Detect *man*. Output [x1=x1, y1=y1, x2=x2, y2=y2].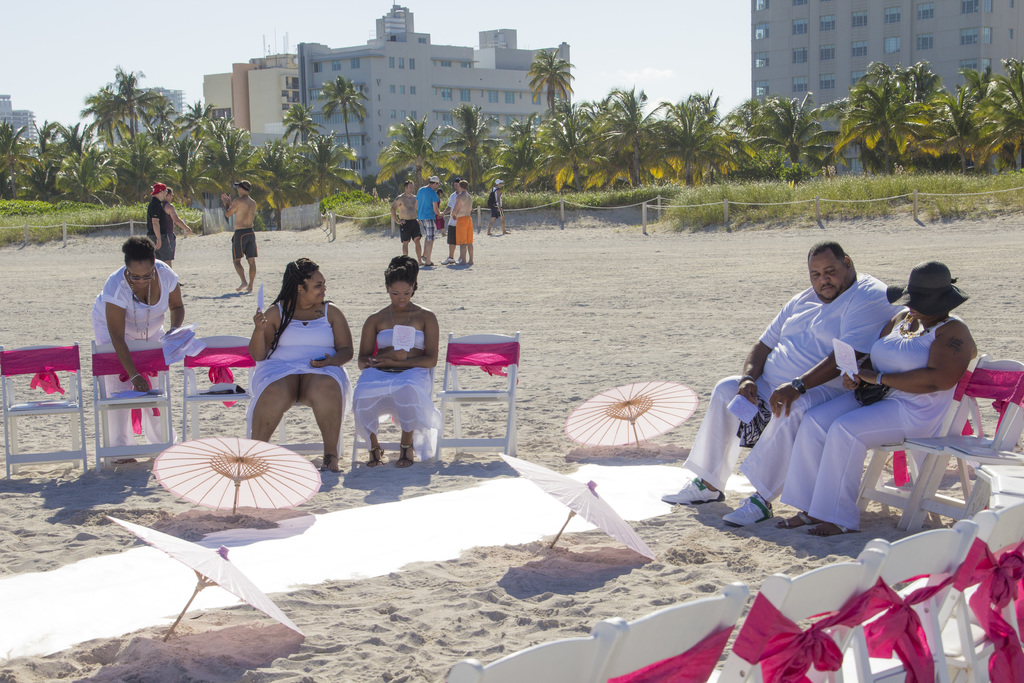
[x1=447, y1=179, x2=477, y2=259].
